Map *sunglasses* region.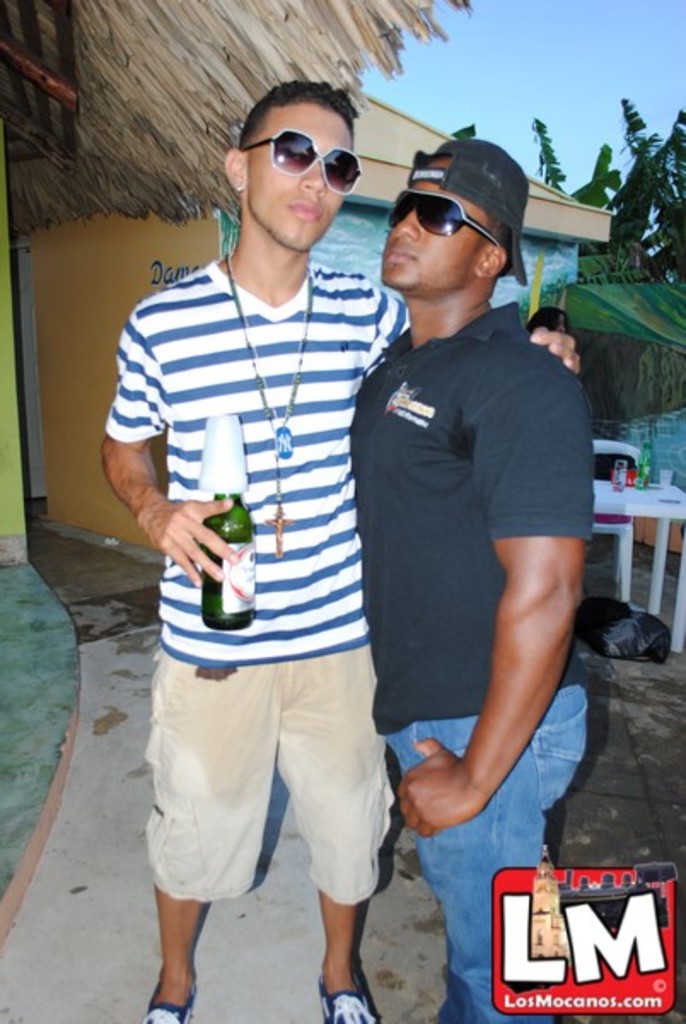
Mapped to (387,184,503,254).
